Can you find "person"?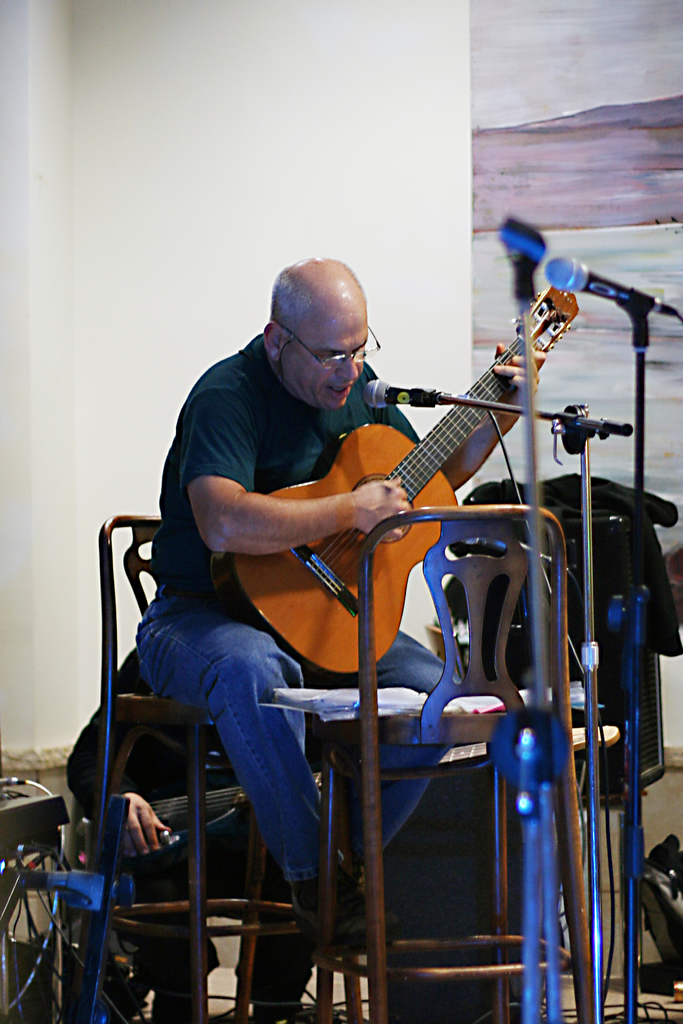
Yes, bounding box: <bbox>130, 253, 545, 938</bbox>.
